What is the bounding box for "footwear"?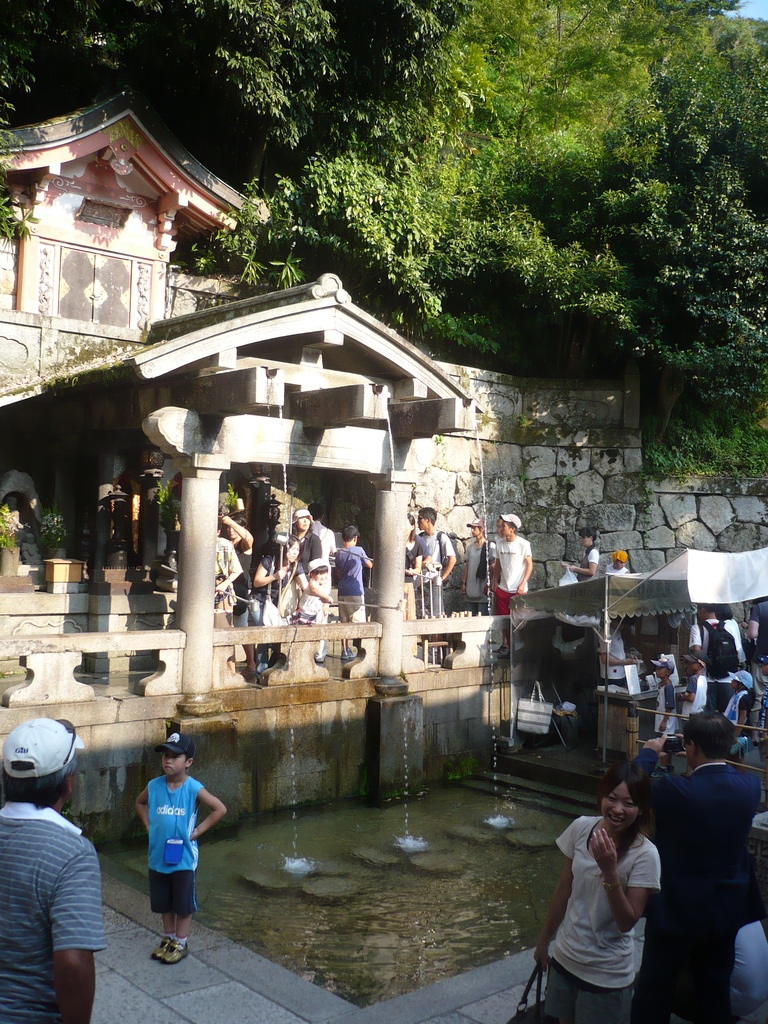
(left=342, top=646, right=358, bottom=658).
